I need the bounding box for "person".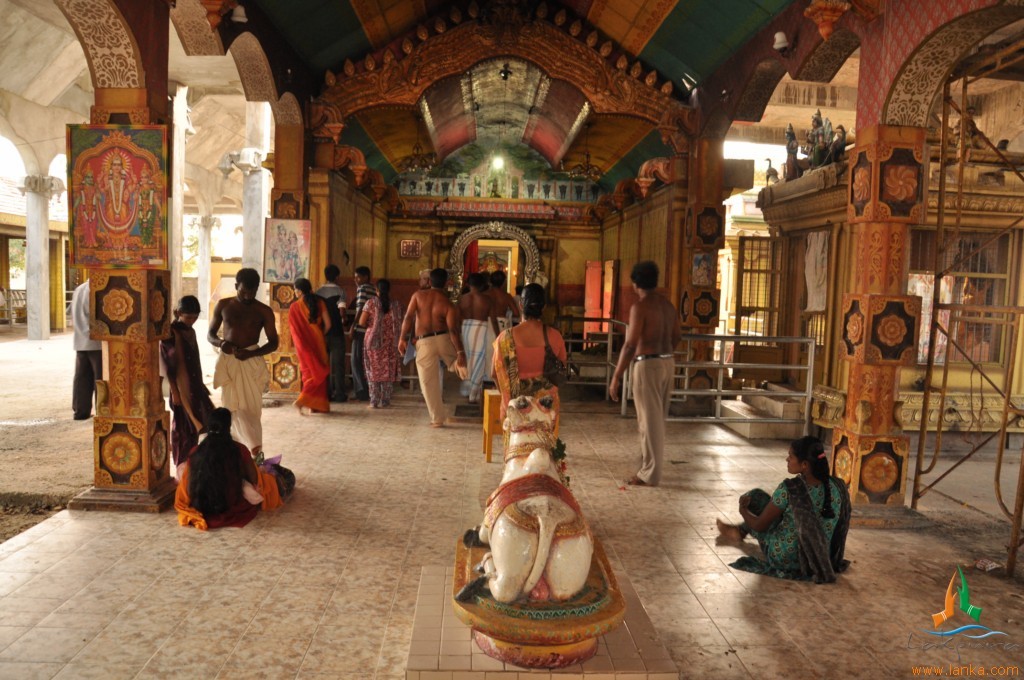
Here it is: <region>461, 272, 502, 400</region>.
